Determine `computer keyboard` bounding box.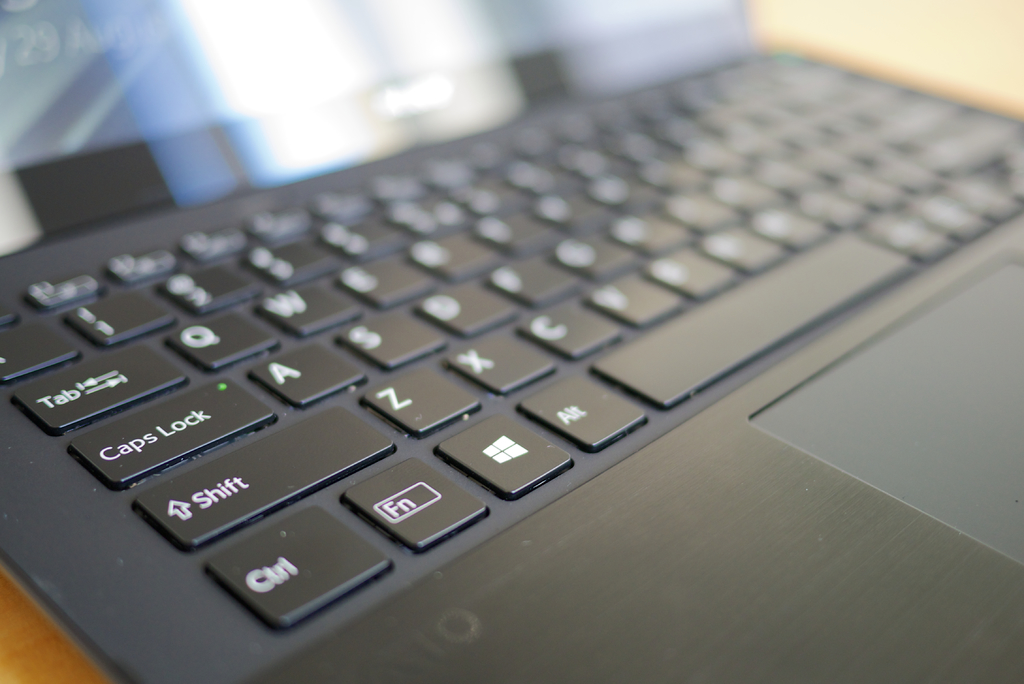
Determined: 0 50 1023 634.
